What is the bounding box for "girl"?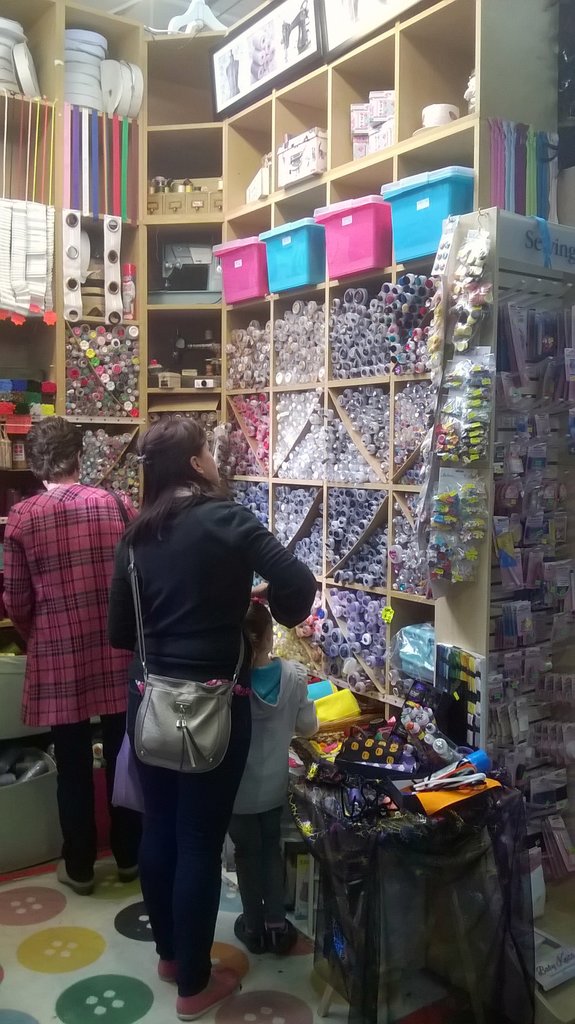
bbox=[225, 600, 316, 960].
